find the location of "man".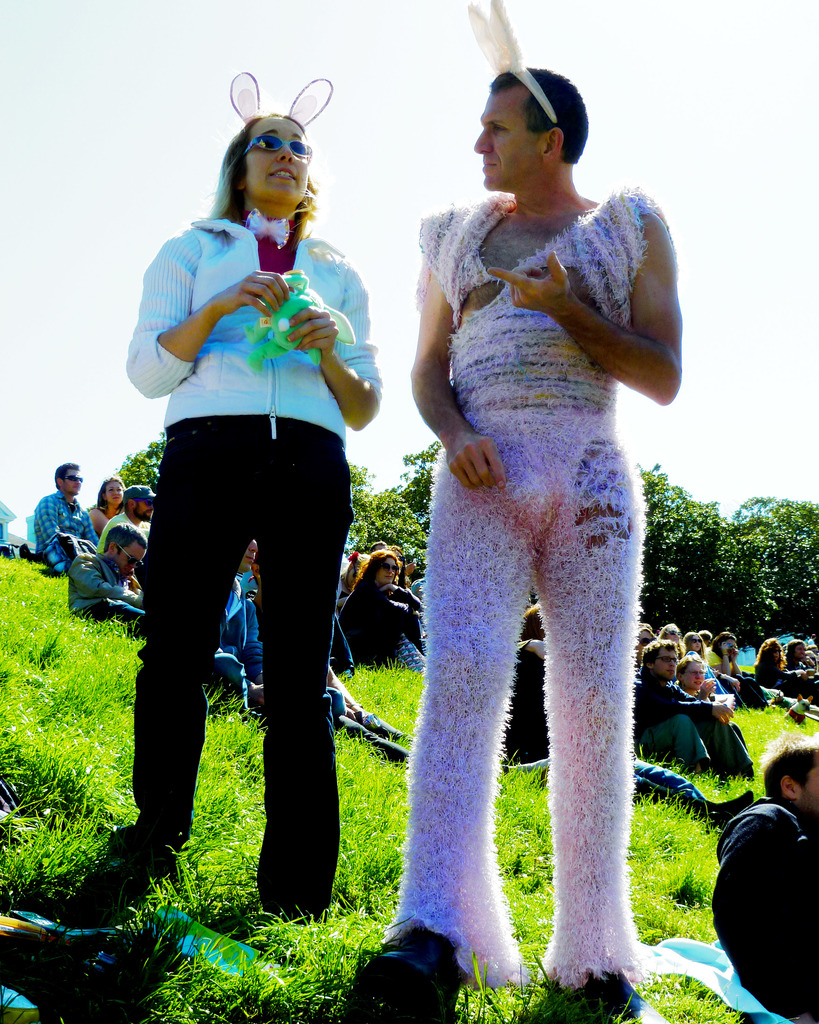
Location: bbox=(91, 477, 159, 561).
